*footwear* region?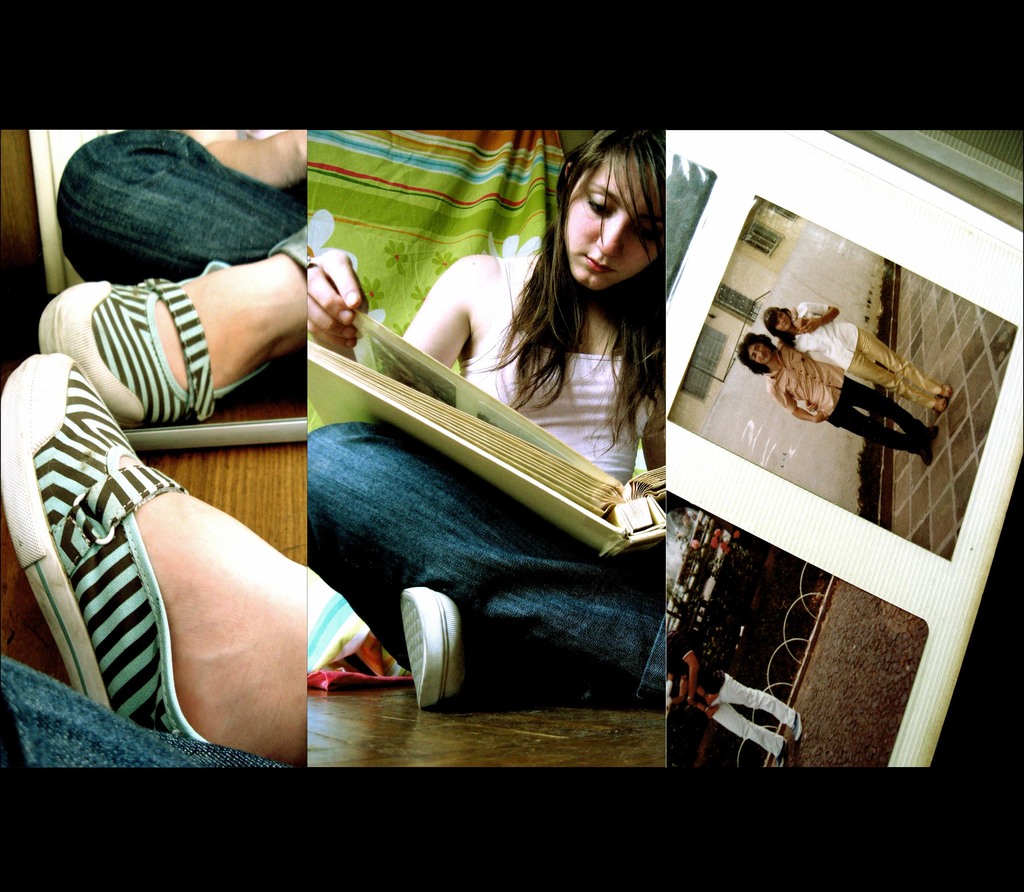
select_region(920, 443, 932, 465)
